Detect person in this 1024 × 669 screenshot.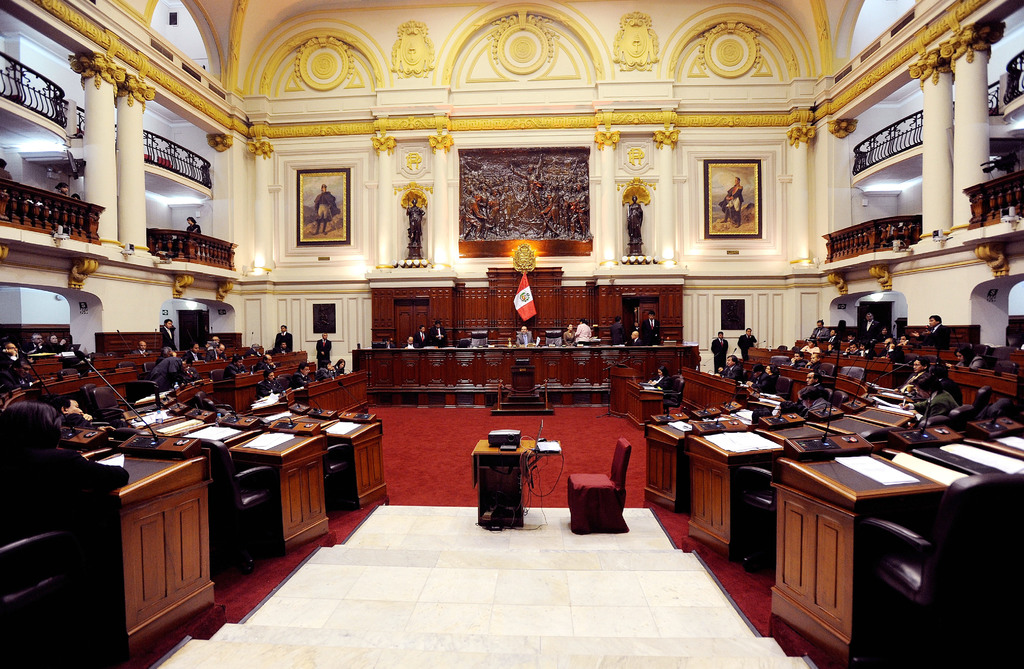
Detection: x1=68 y1=188 x2=88 y2=219.
